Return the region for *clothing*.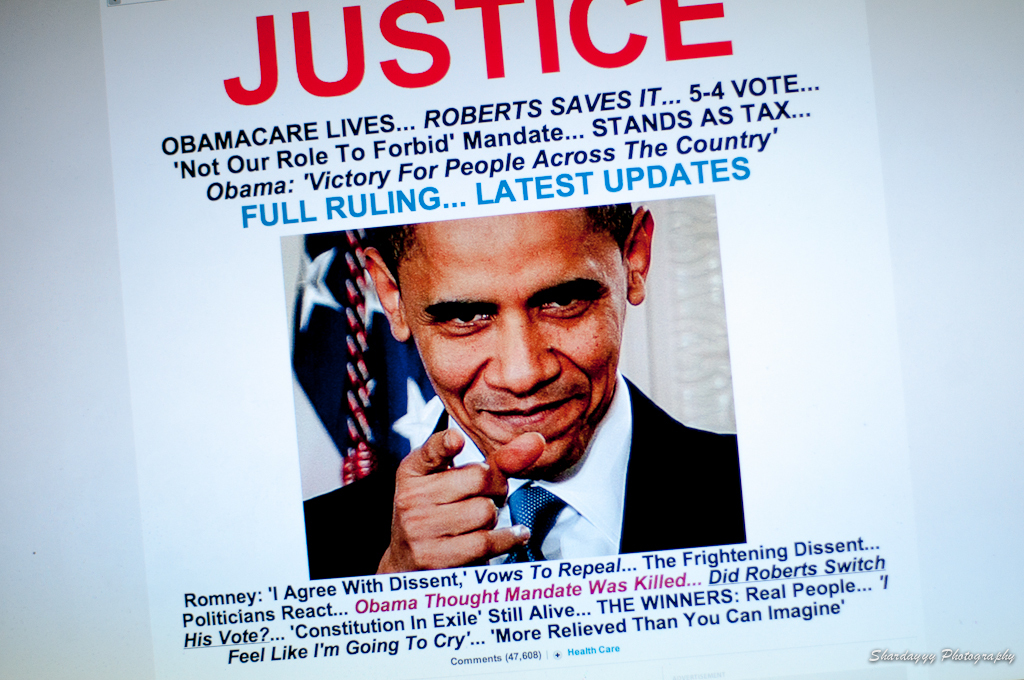
[338,325,769,566].
